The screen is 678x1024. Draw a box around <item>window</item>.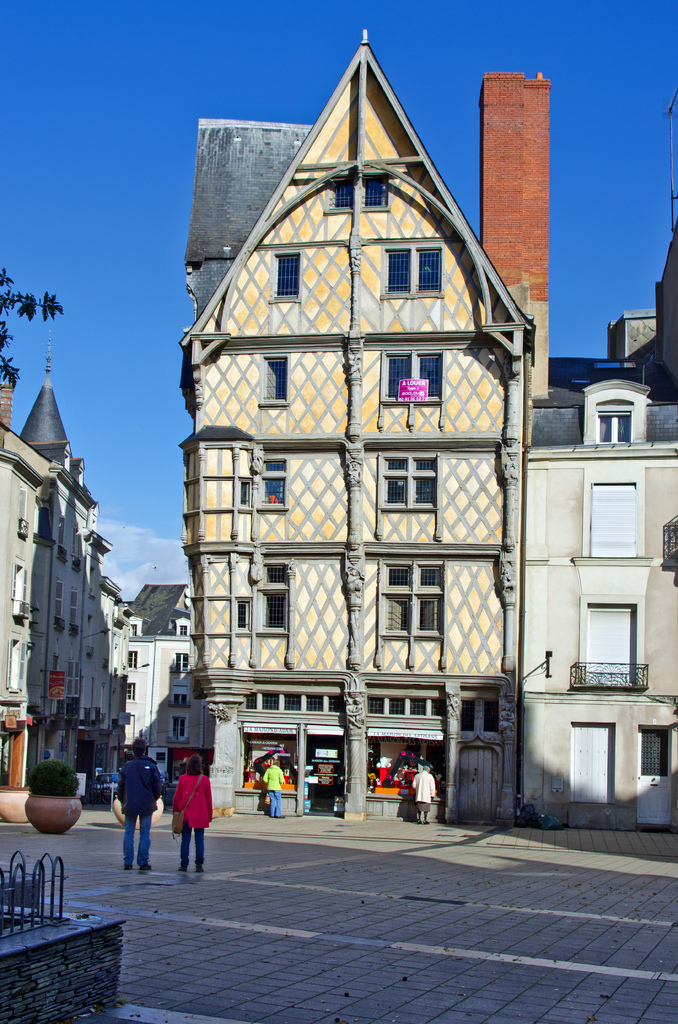
left=270, top=247, right=300, bottom=303.
